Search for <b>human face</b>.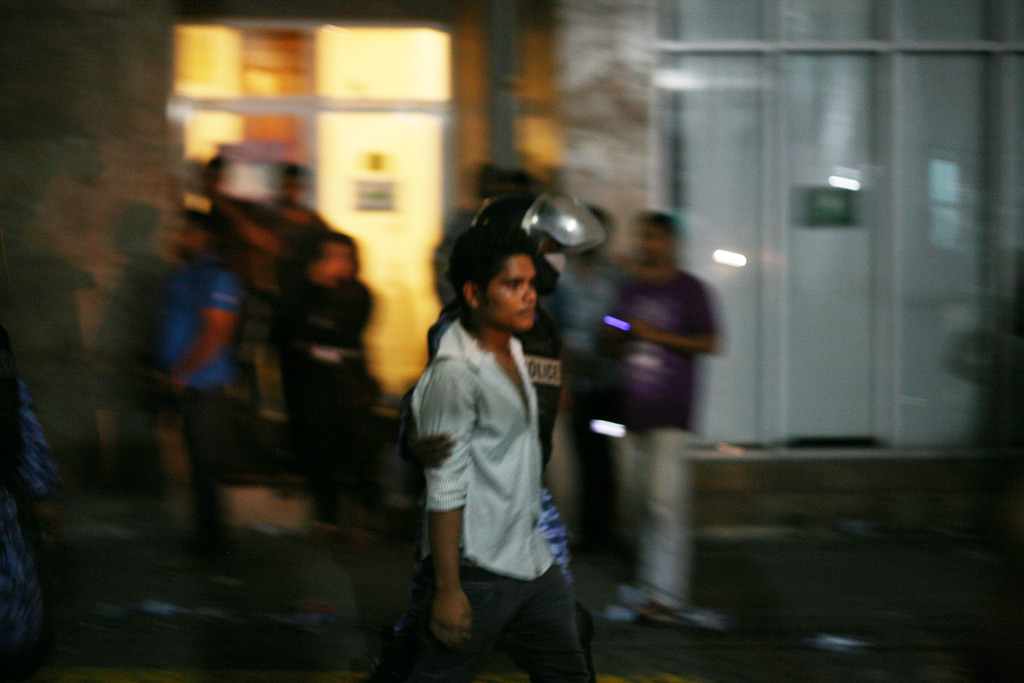
Found at <bbox>479, 255, 540, 330</bbox>.
